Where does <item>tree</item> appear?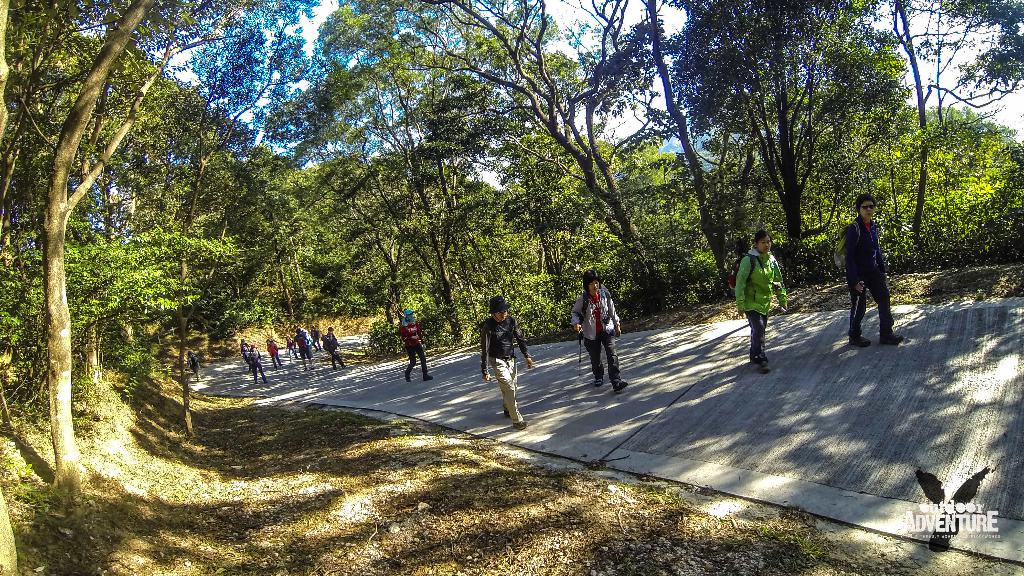
Appears at BBox(639, 0, 735, 272).
